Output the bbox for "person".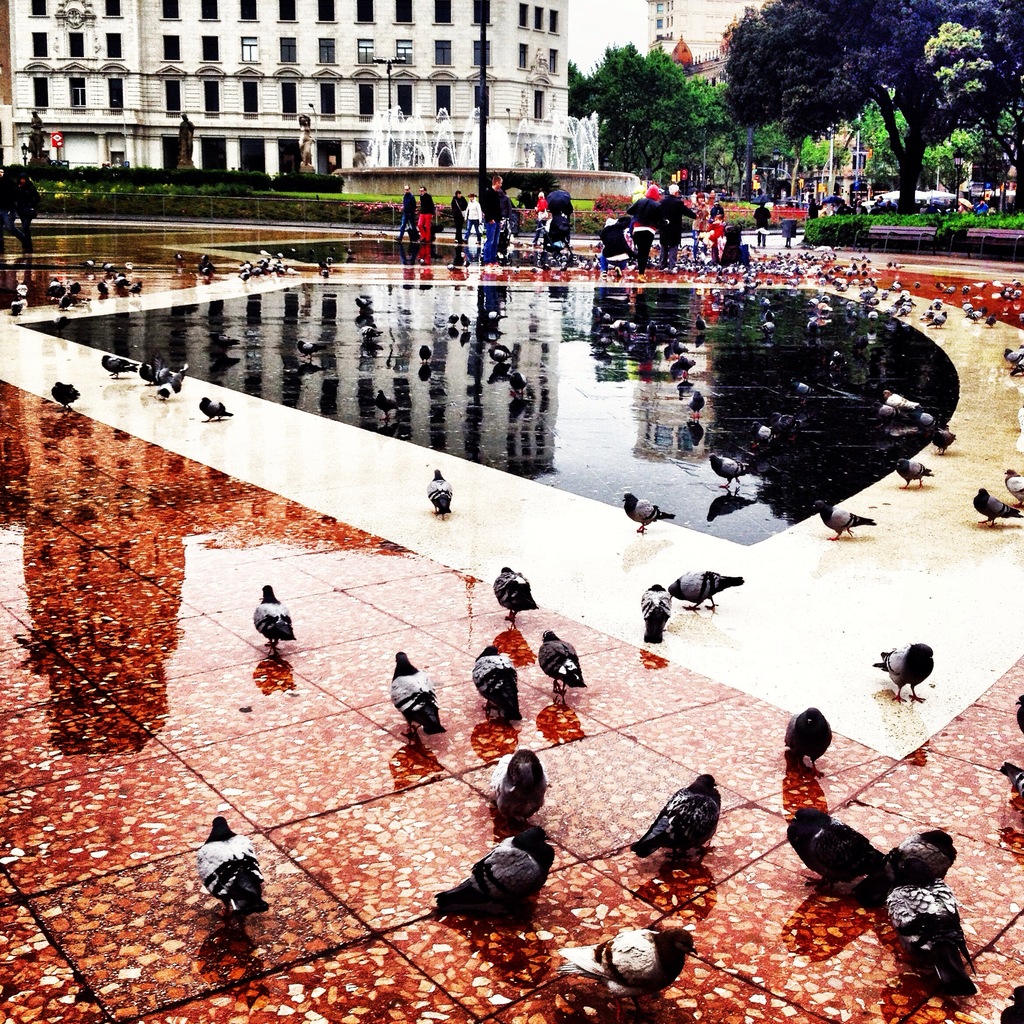
653/180/685/266.
